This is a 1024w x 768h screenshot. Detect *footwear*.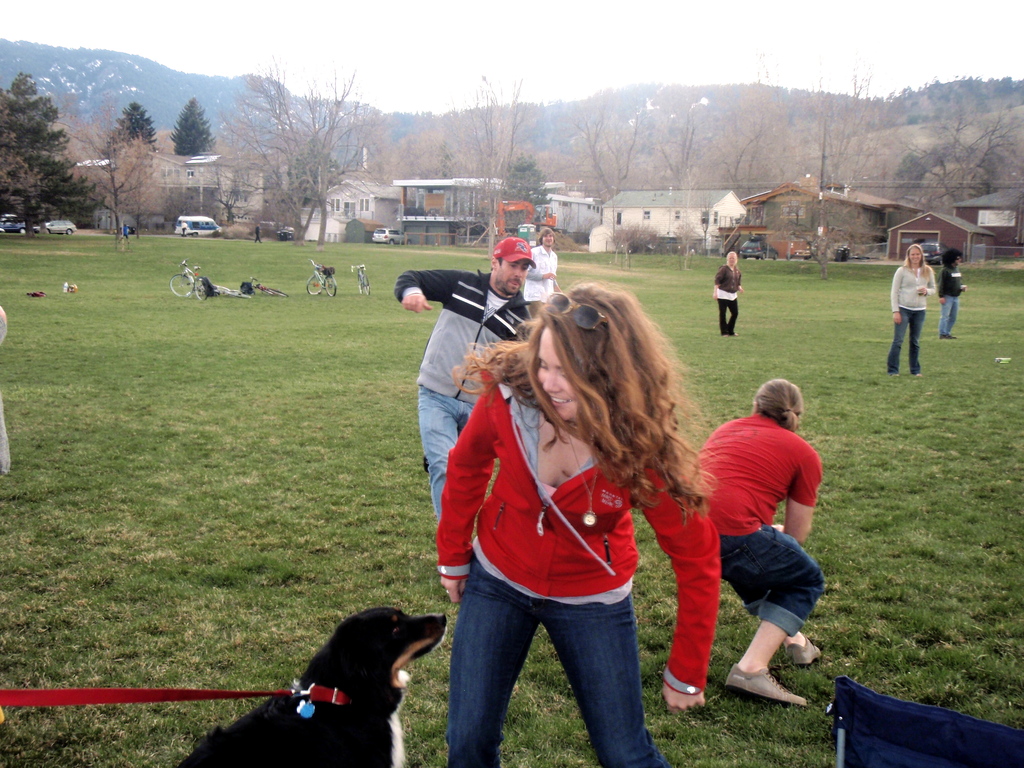
rect(724, 662, 807, 708).
